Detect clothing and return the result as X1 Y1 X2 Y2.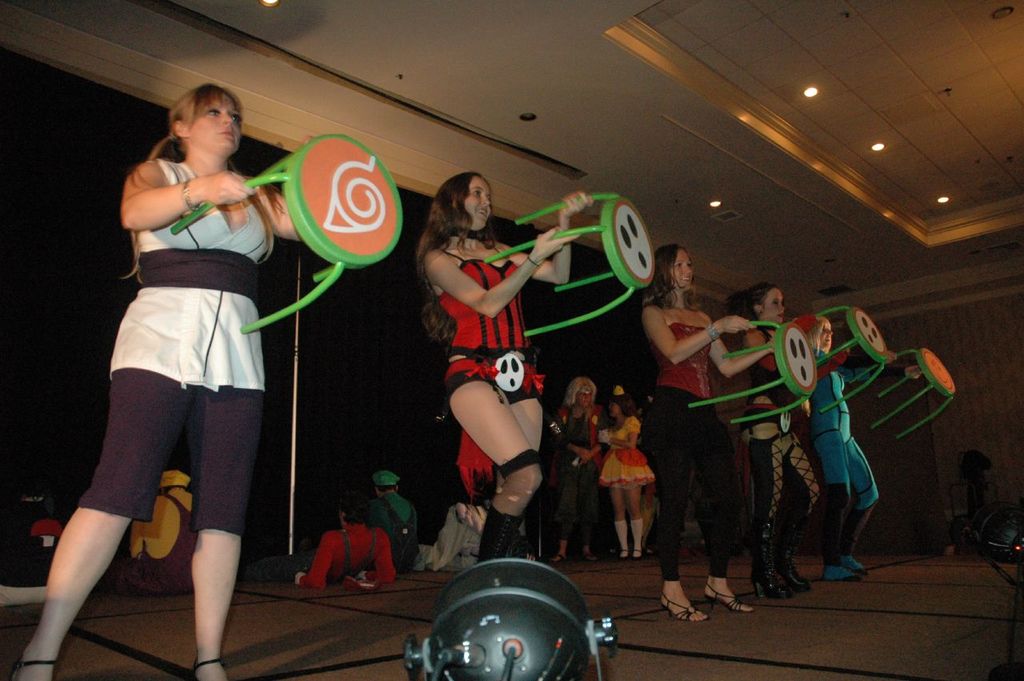
640 319 742 583.
